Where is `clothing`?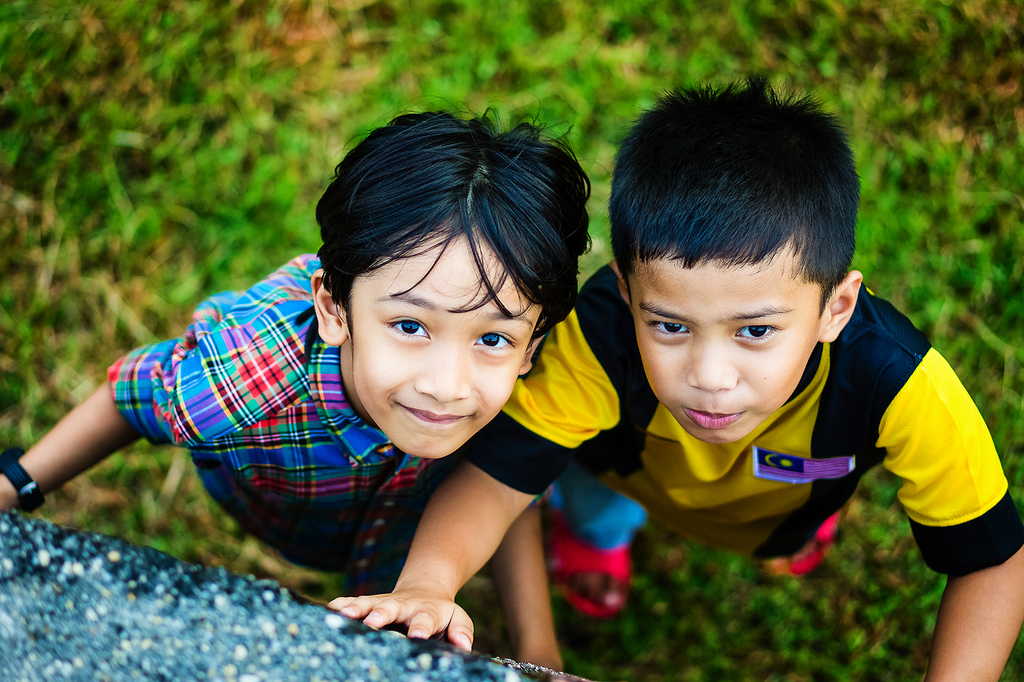
l=454, t=260, r=1023, b=578.
